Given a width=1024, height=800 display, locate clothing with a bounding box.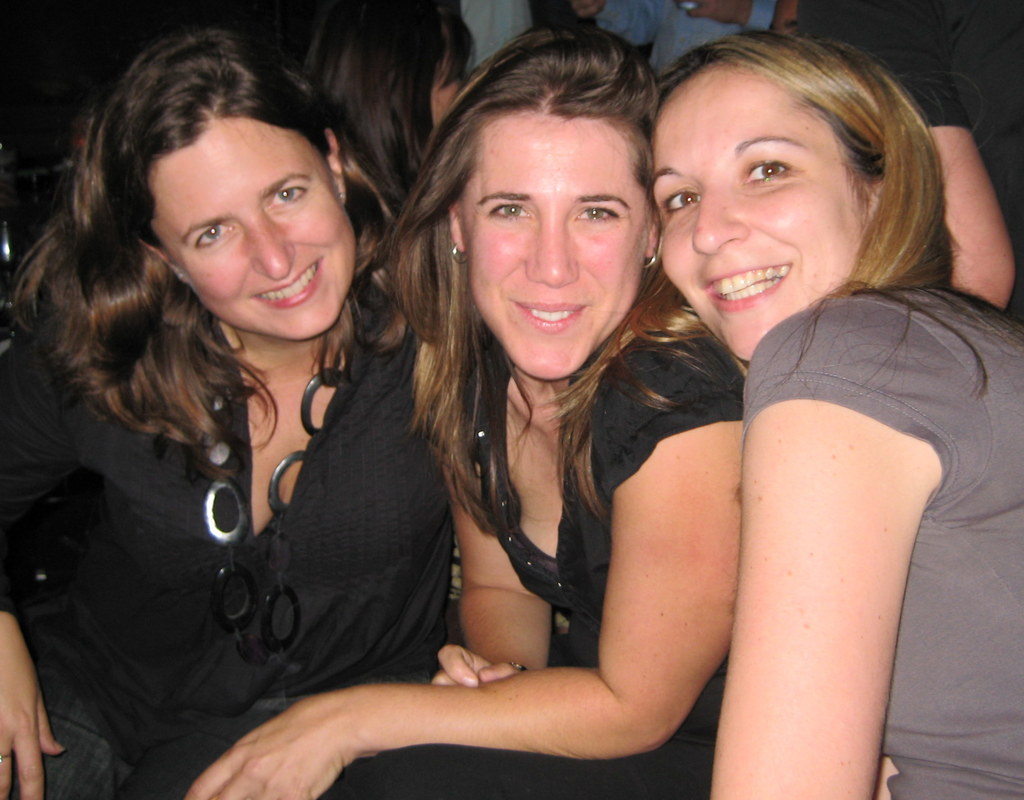
Located: (left=19, top=220, right=450, bottom=761).
